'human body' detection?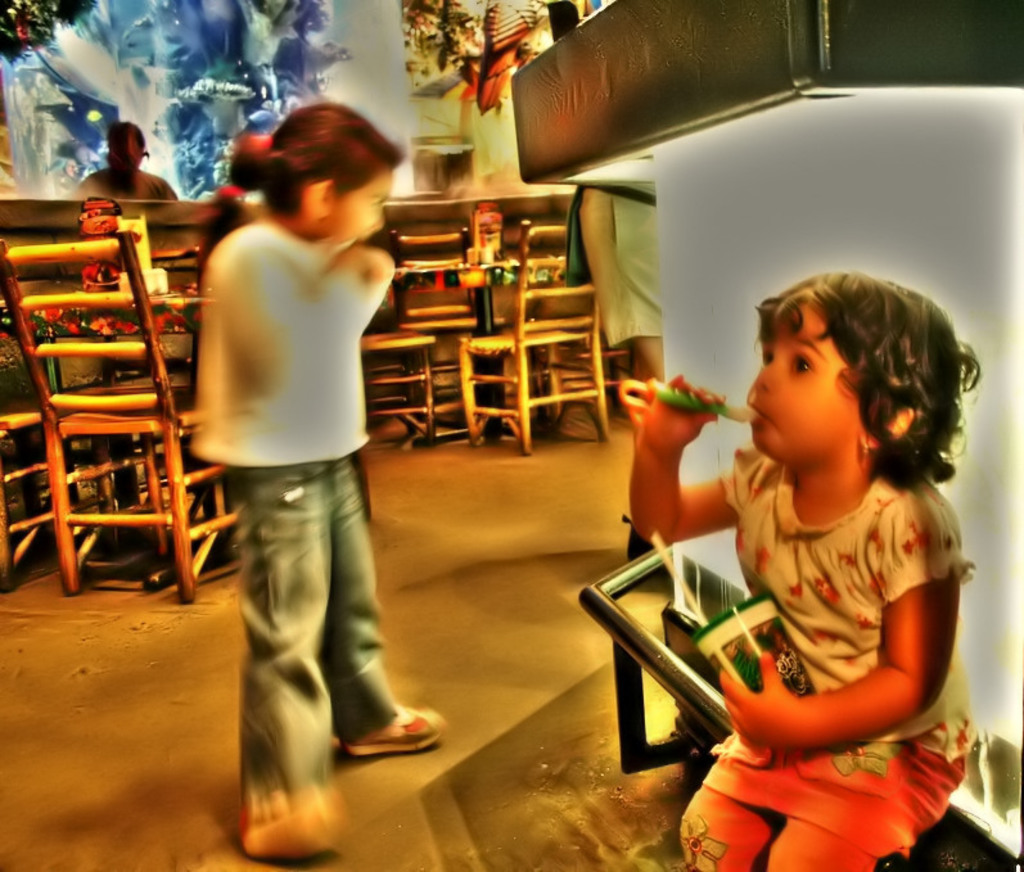
x1=185 y1=67 x2=425 y2=807
